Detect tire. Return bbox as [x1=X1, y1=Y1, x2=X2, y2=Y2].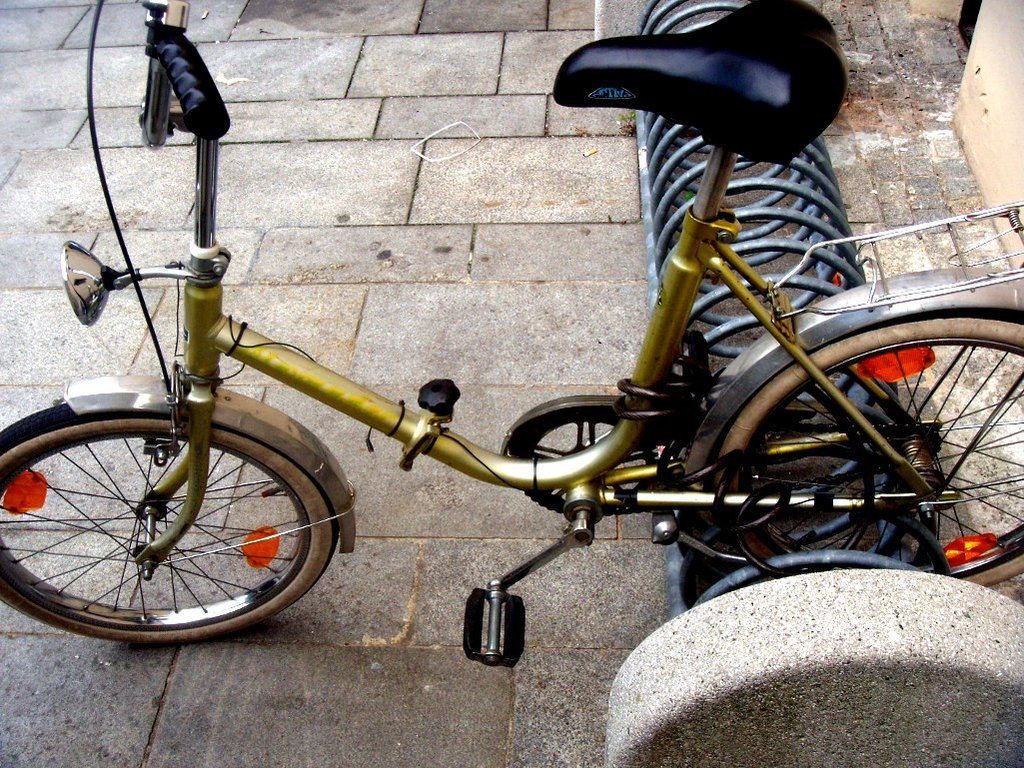
[x1=716, y1=314, x2=1023, y2=586].
